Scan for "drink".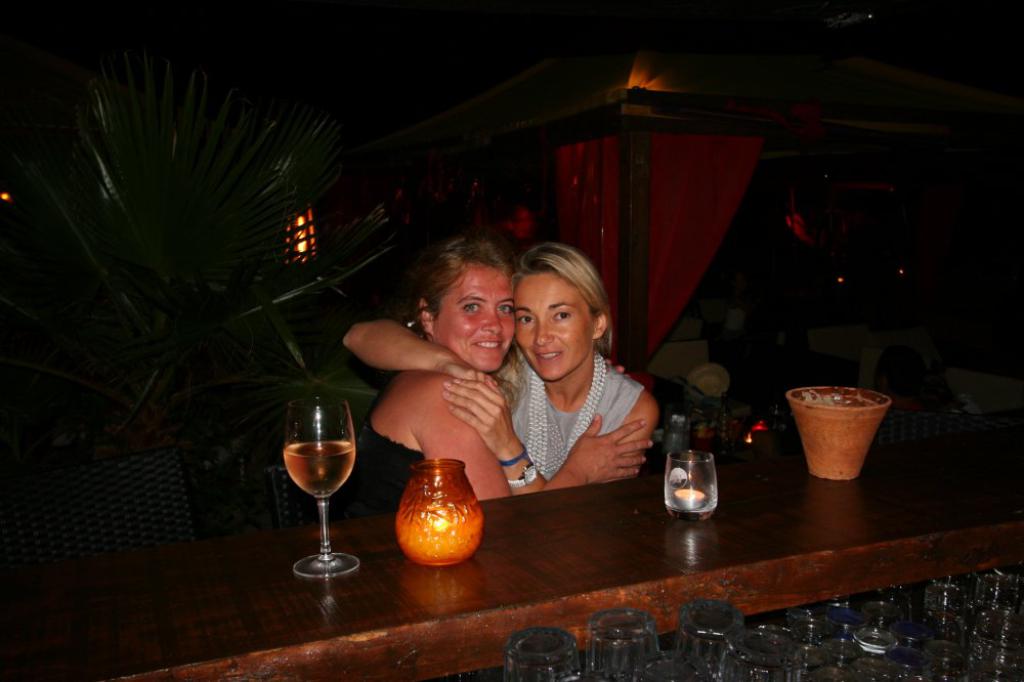
Scan result: {"x1": 662, "y1": 429, "x2": 724, "y2": 515}.
